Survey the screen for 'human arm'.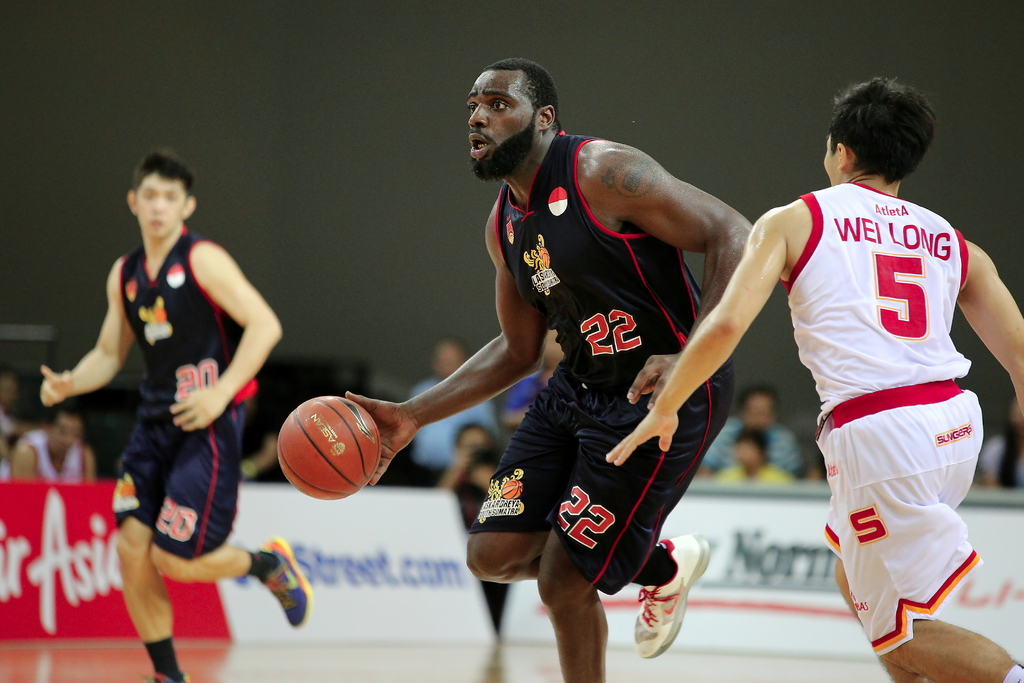
Survey found: (x1=605, y1=150, x2=751, y2=409).
